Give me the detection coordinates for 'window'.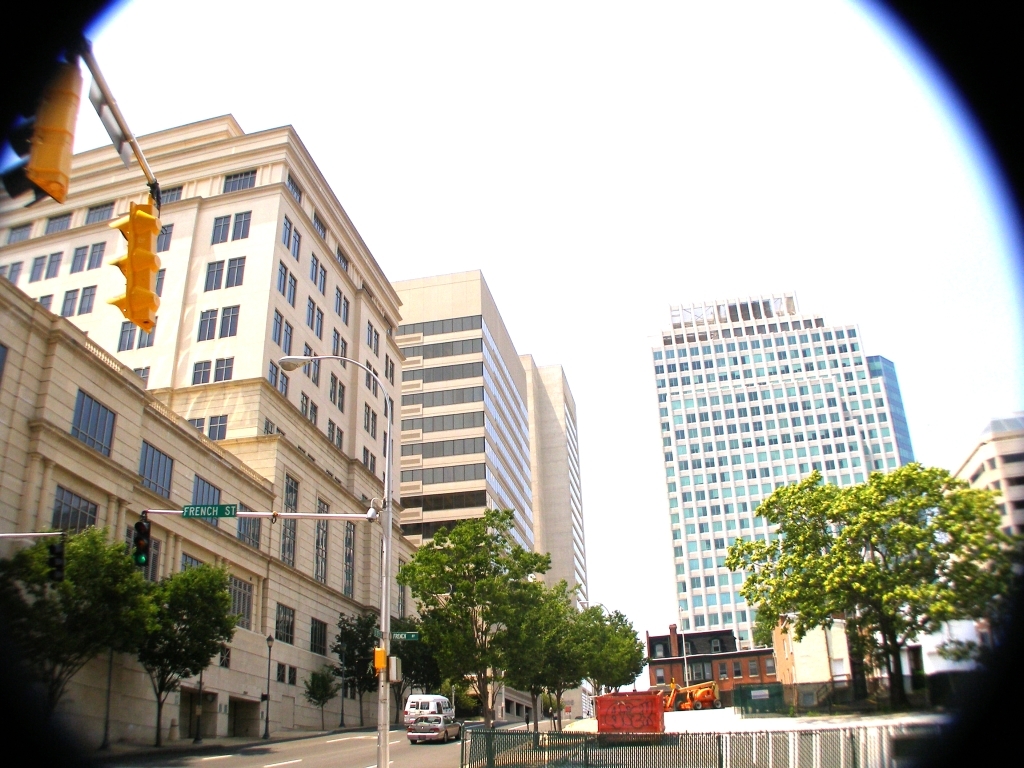
BBox(309, 619, 330, 653).
